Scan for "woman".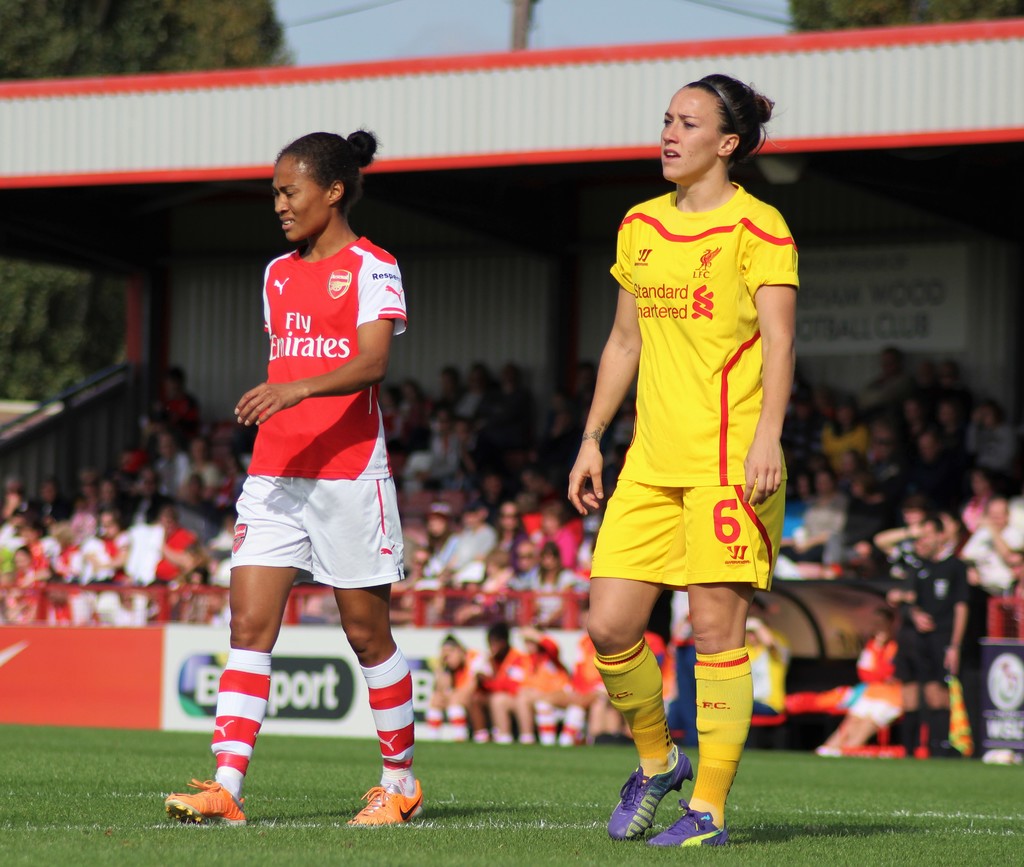
Scan result: (x1=455, y1=615, x2=522, y2=749).
